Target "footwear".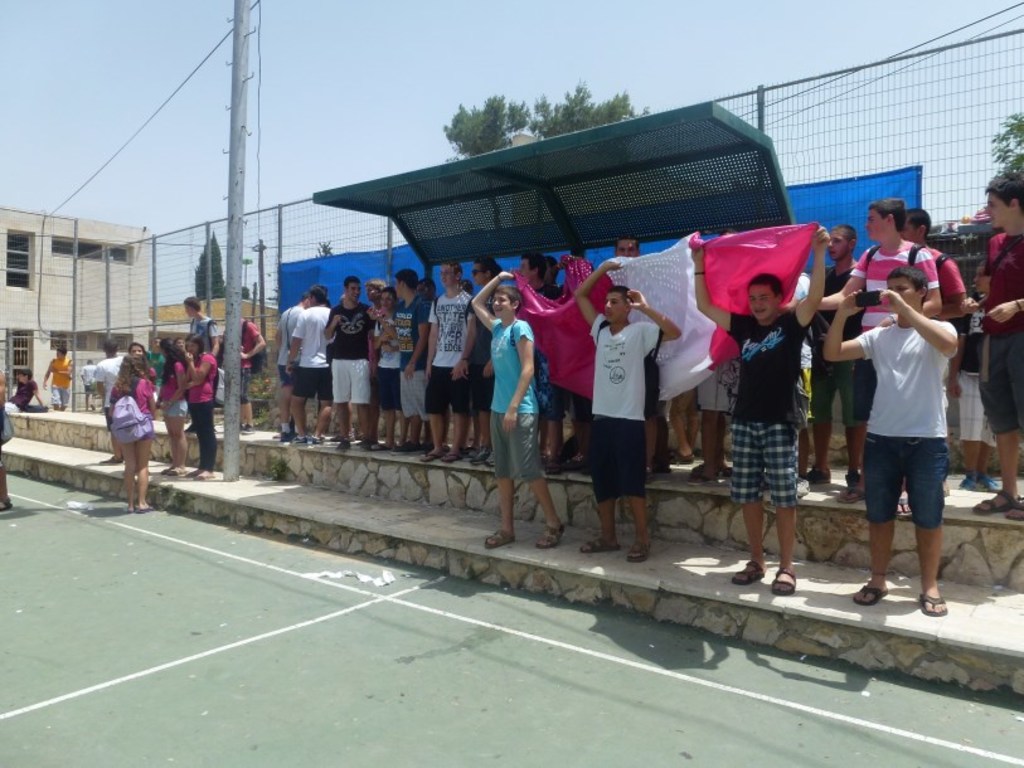
Target region: bbox=(335, 439, 349, 456).
